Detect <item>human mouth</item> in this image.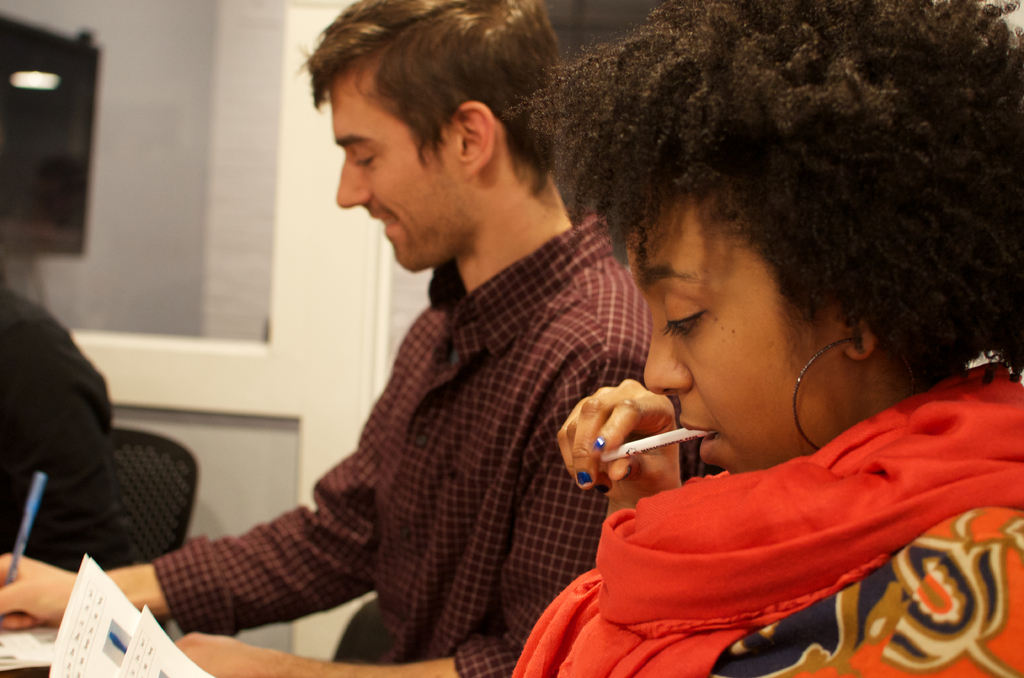
Detection: region(369, 210, 397, 236).
